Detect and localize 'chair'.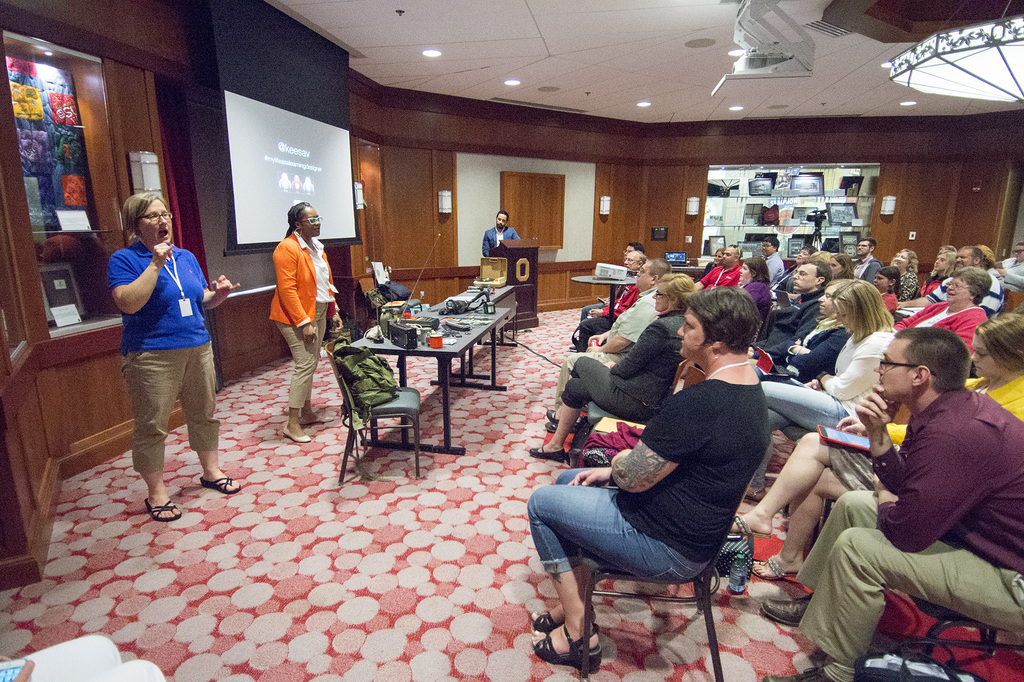
Localized at Rect(573, 440, 771, 680).
